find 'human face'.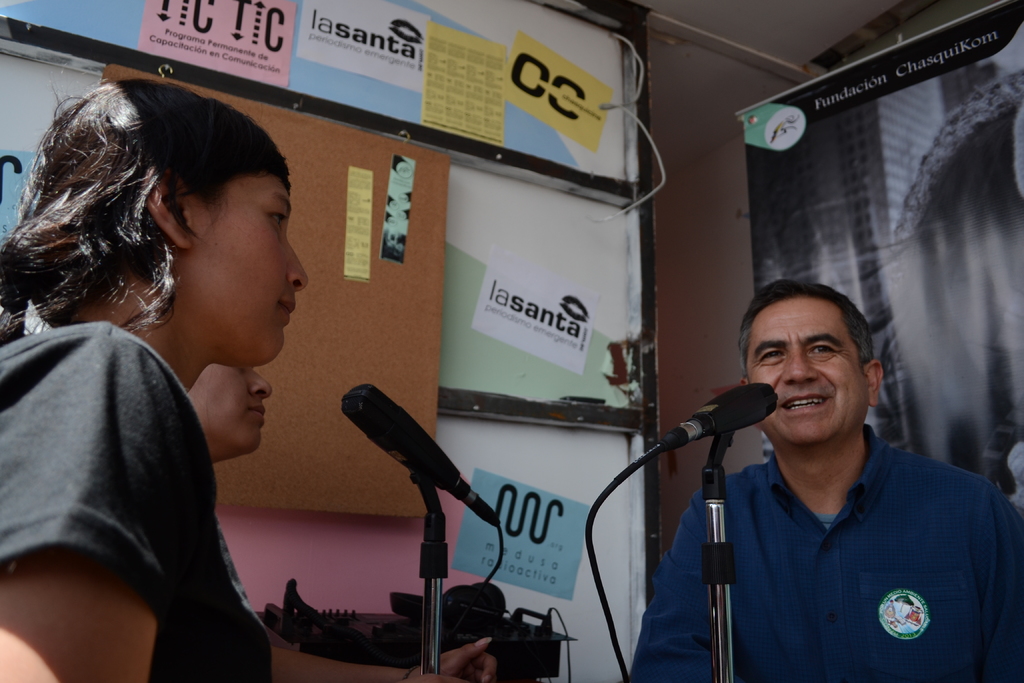
bbox(742, 298, 863, 454).
